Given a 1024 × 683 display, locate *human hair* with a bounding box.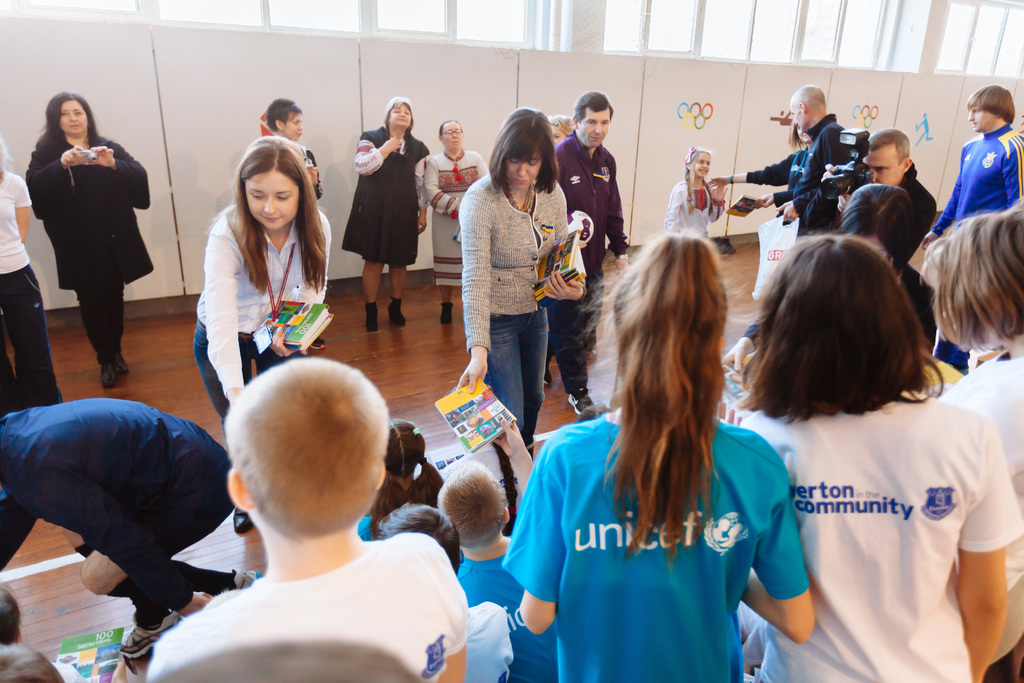
Located: left=964, top=83, right=1016, bottom=123.
